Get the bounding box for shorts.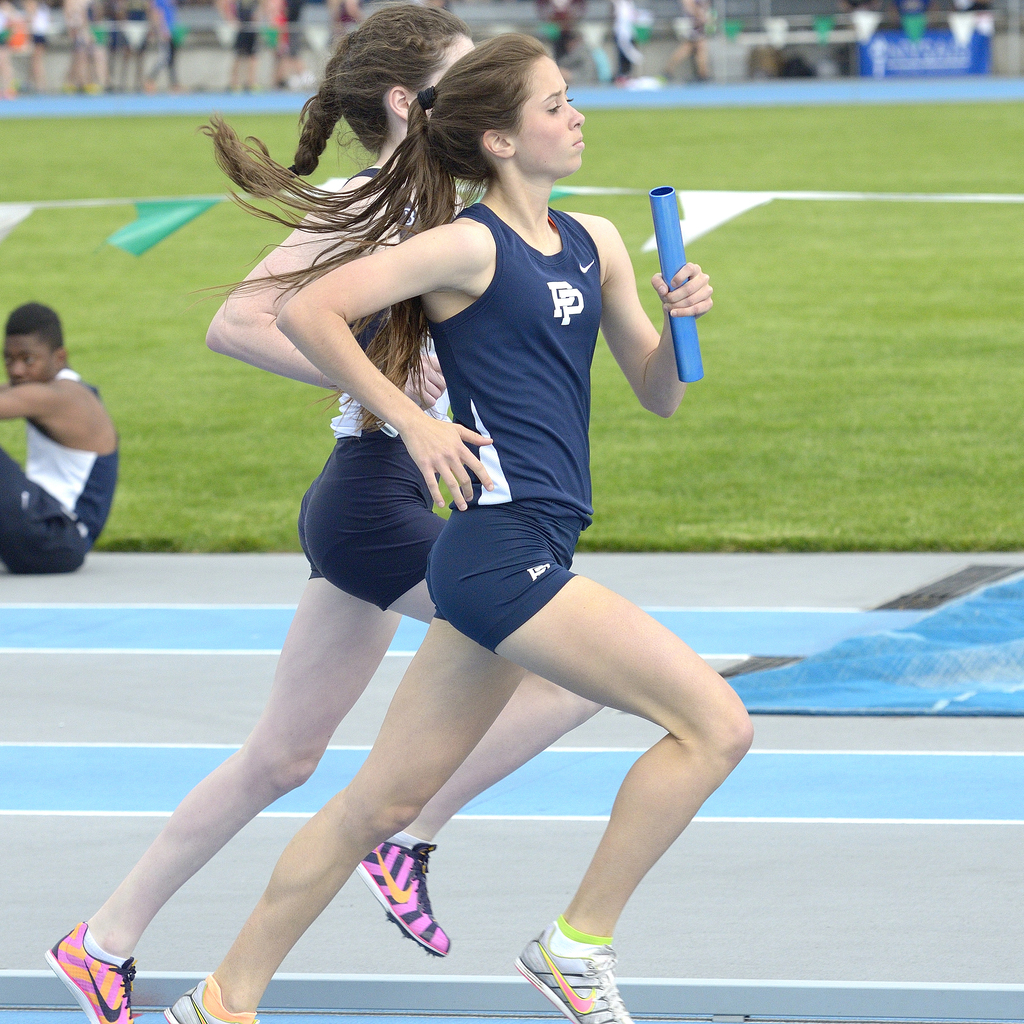
[left=298, top=442, right=446, bottom=614].
